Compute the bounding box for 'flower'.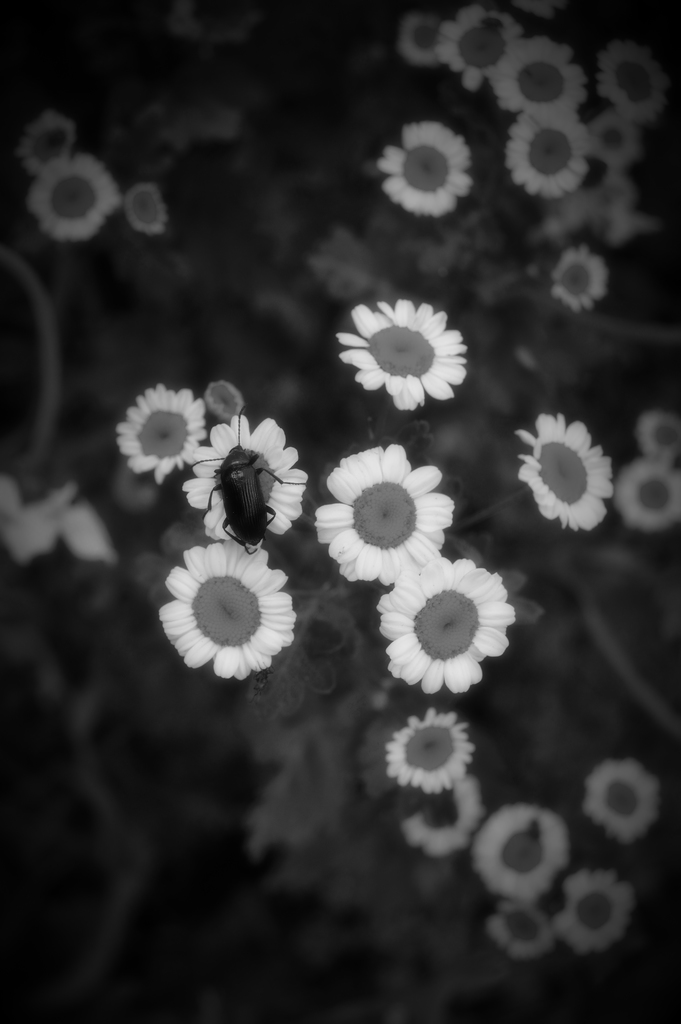
[434, 6, 523, 90].
